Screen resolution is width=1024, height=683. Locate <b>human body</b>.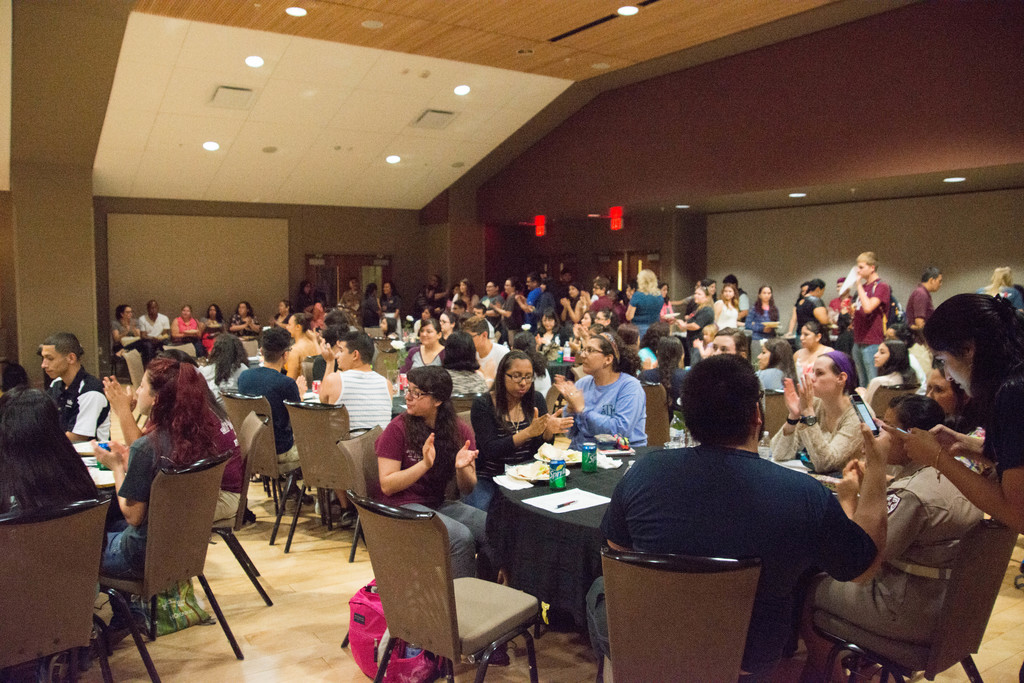
BBox(885, 287, 1023, 522).
